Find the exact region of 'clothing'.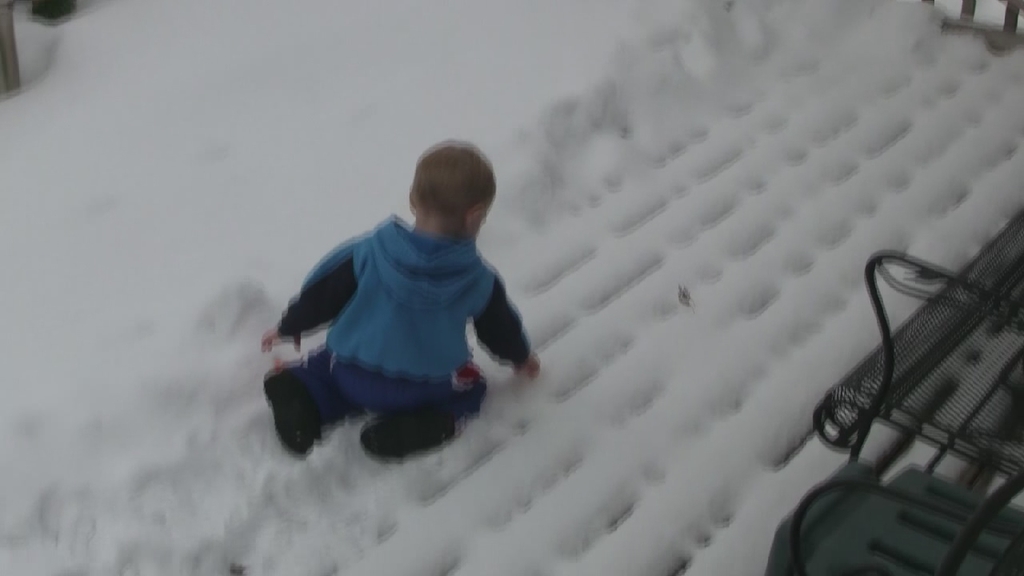
Exact region: detection(267, 198, 517, 450).
